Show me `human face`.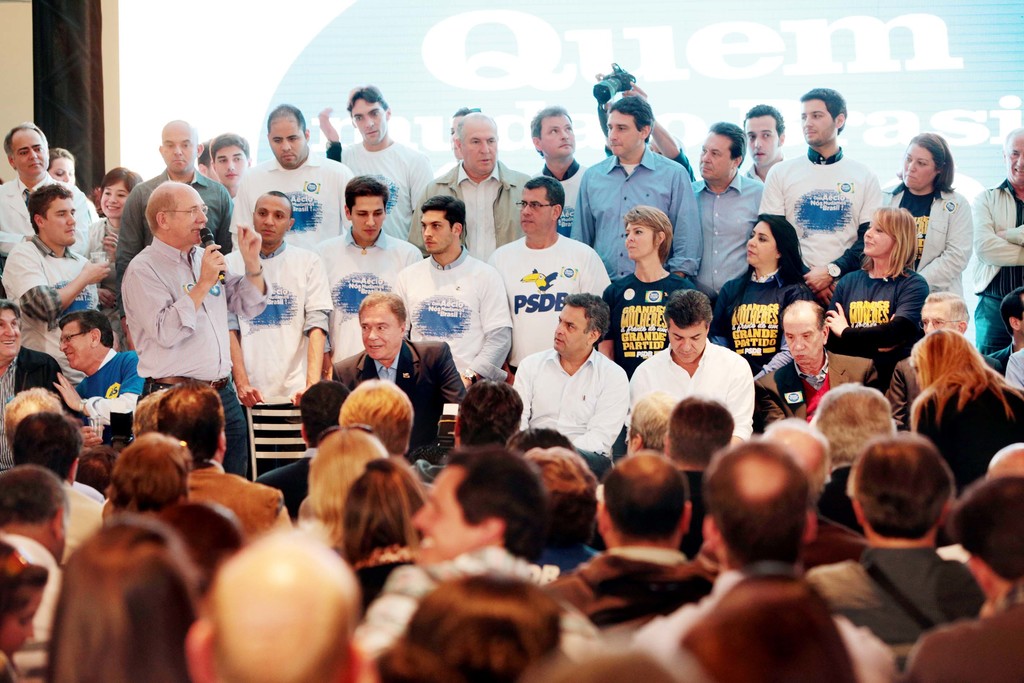
`human face` is here: bbox=[1, 588, 44, 657].
